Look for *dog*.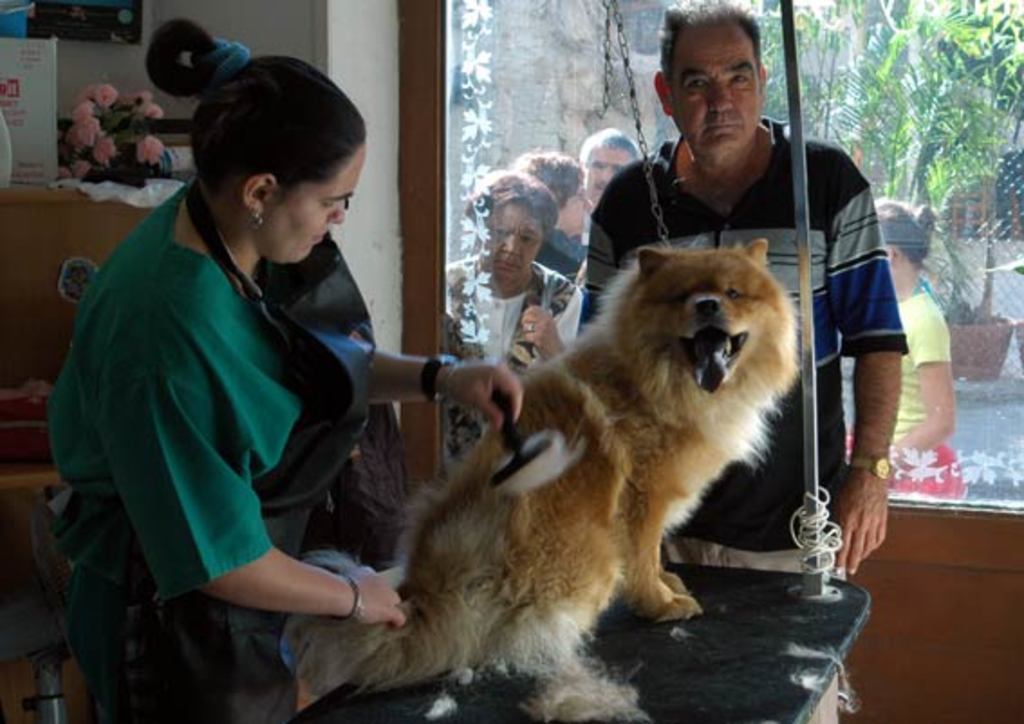
Found: BBox(284, 238, 802, 722).
